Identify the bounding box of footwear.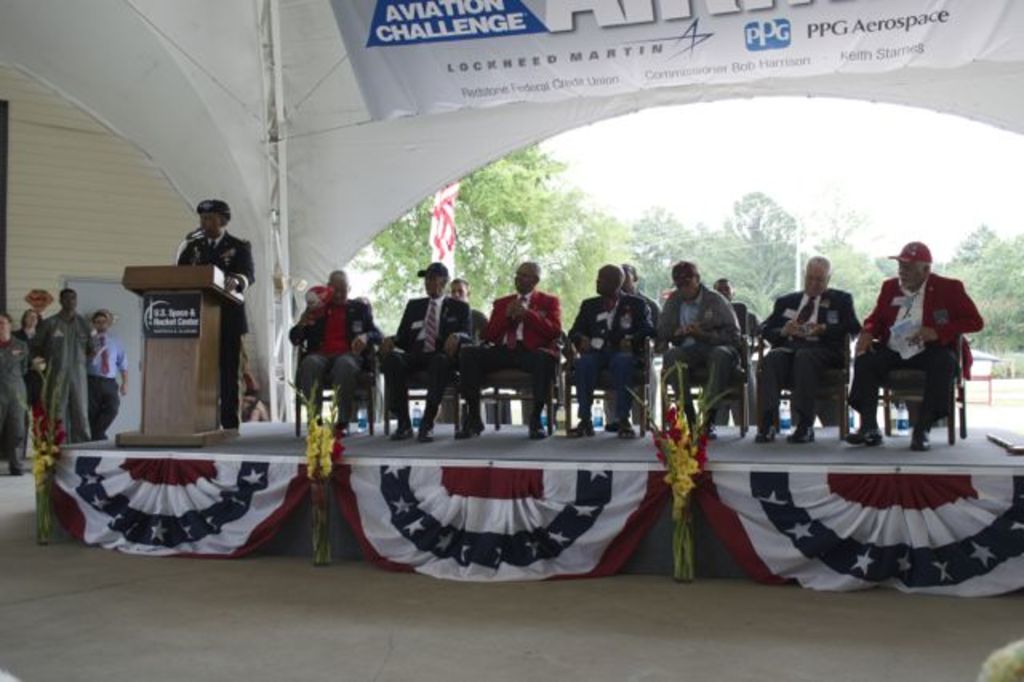
left=752, top=426, right=781, bottom=442.
